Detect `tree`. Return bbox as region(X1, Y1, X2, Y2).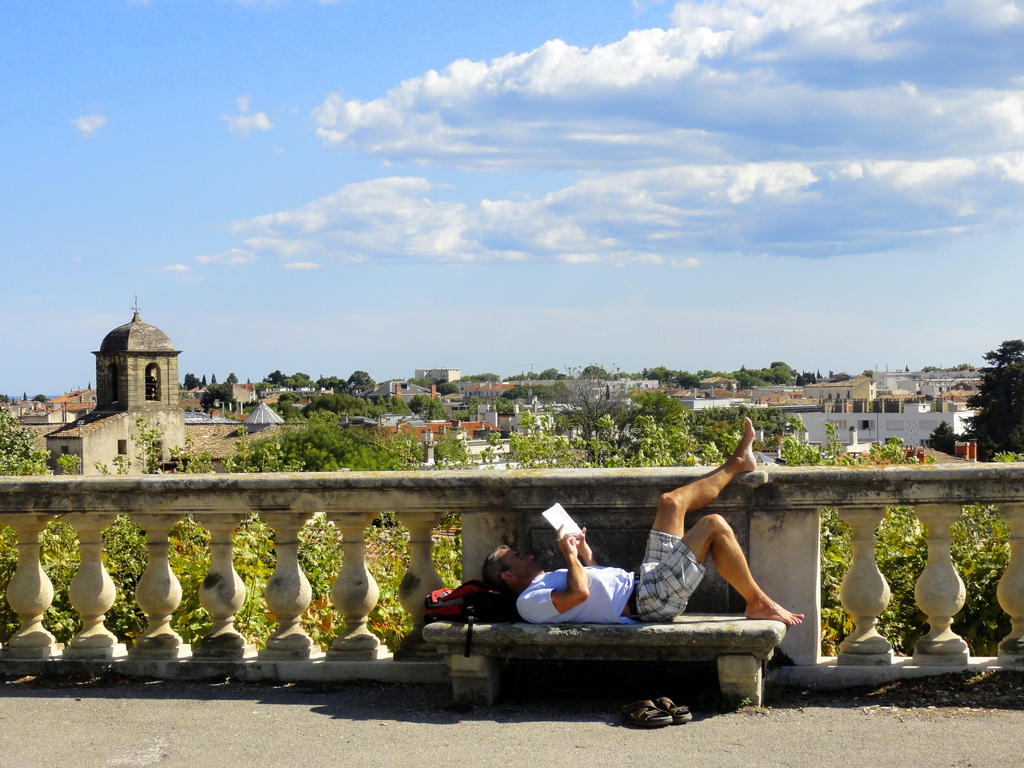
region(253, 379, 273, 393).
